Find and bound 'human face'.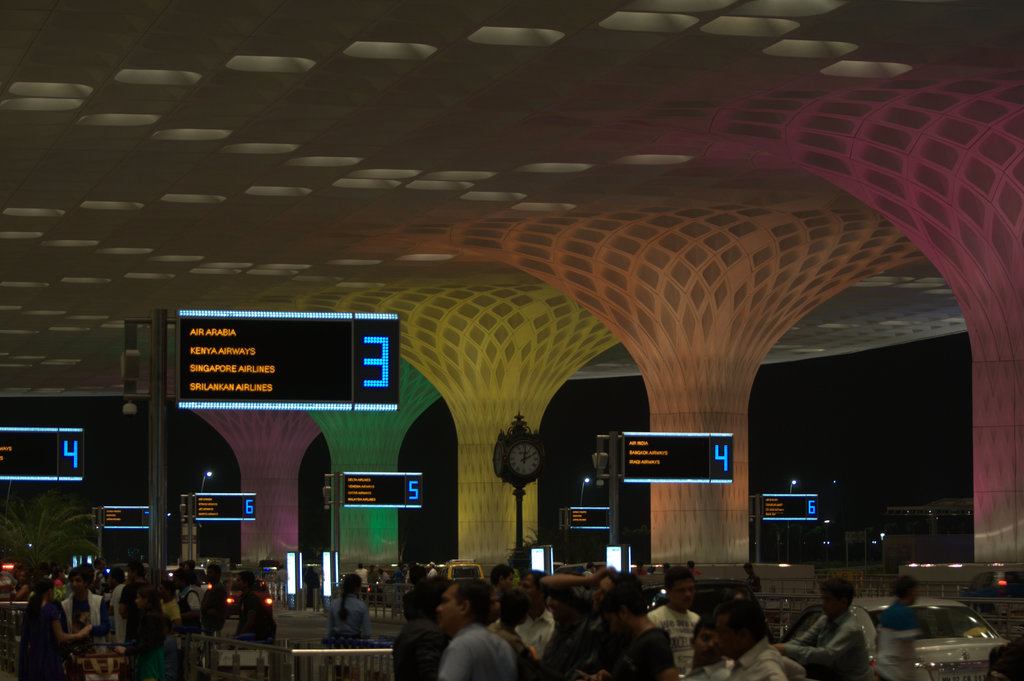
Bound: region(721, 618, 744, 661).
